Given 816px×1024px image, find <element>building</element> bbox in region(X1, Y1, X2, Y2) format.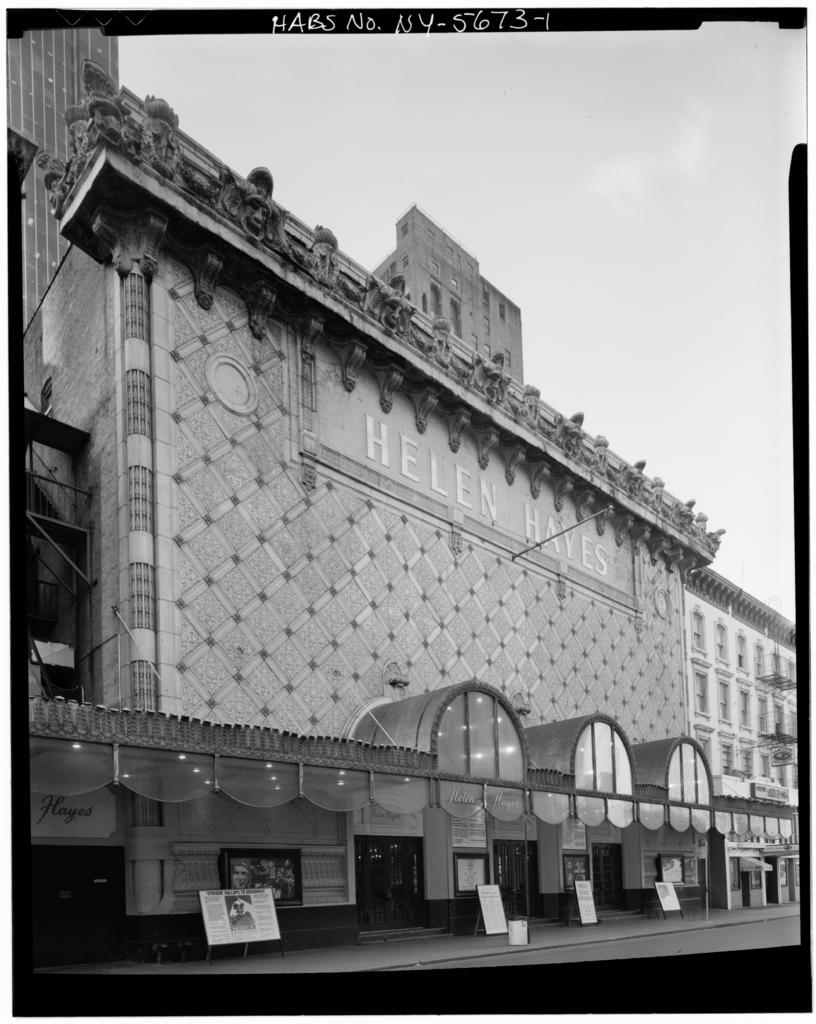
region(692, 577, 803, 909).
